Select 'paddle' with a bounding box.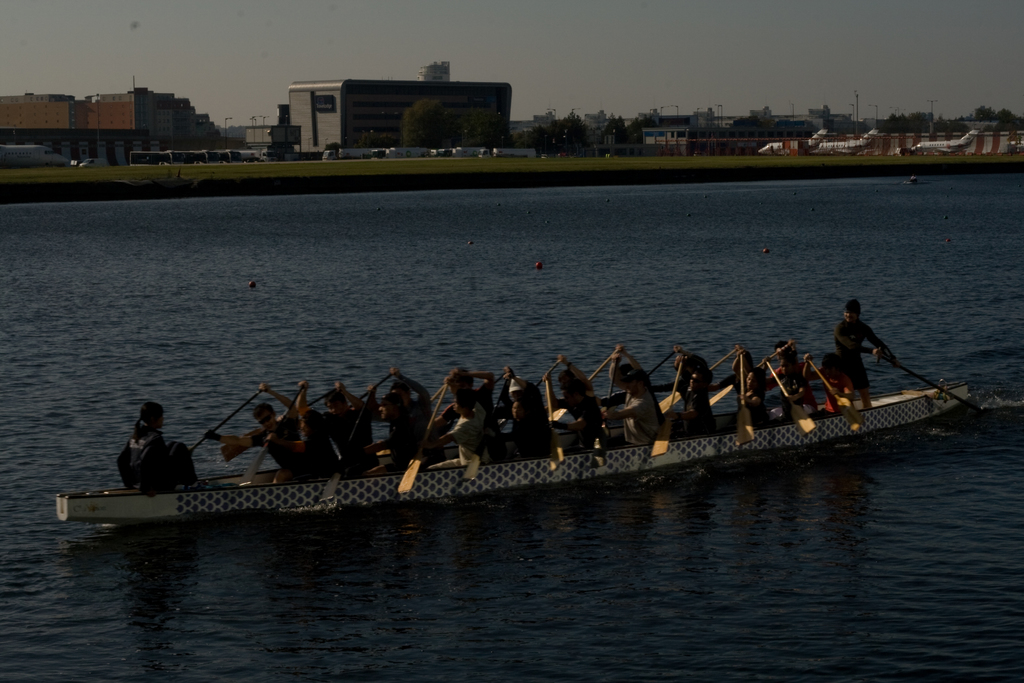
select_region(707, 348, 736, 372).
